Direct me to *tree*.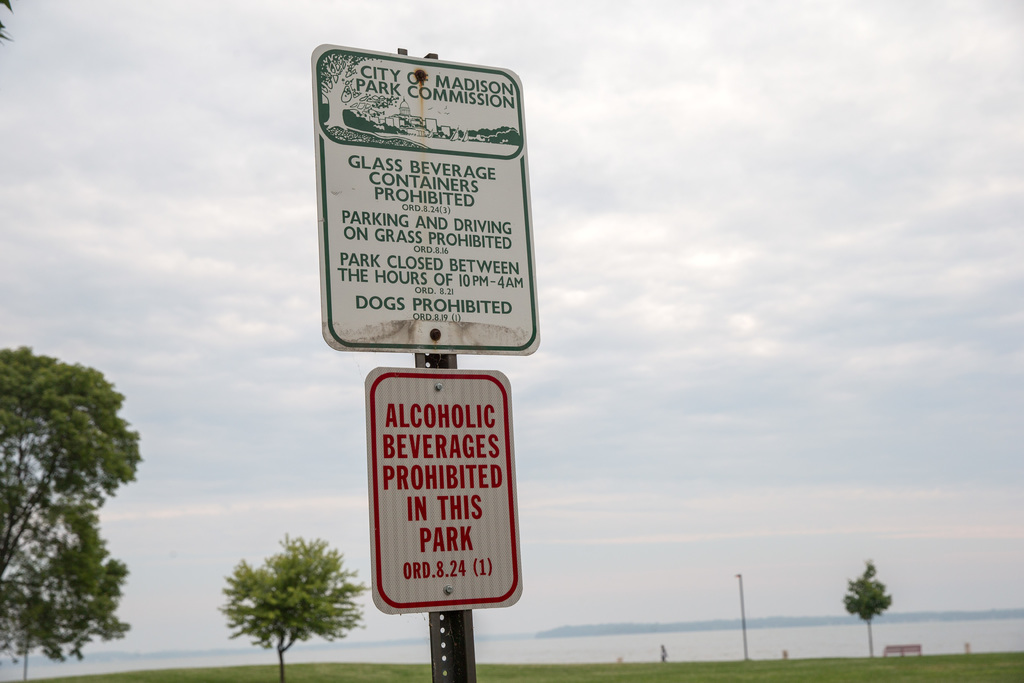
Direction: x1=218, y1=529, x2=365, y2=682.
